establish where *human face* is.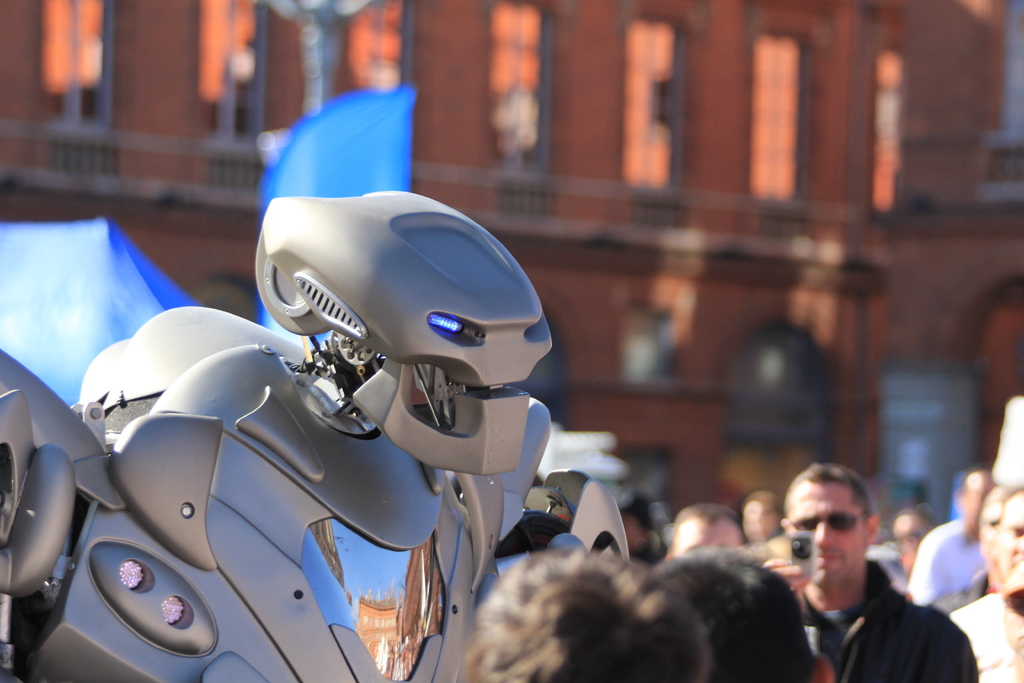
Established at 676, 523, 743, 559.
